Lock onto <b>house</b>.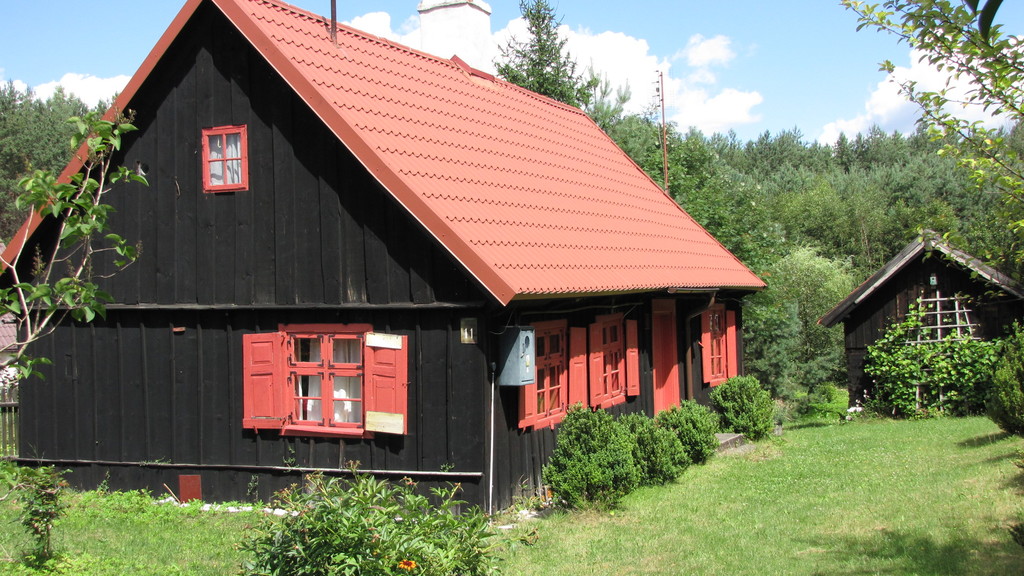
Locked: 0 0 767 529.
